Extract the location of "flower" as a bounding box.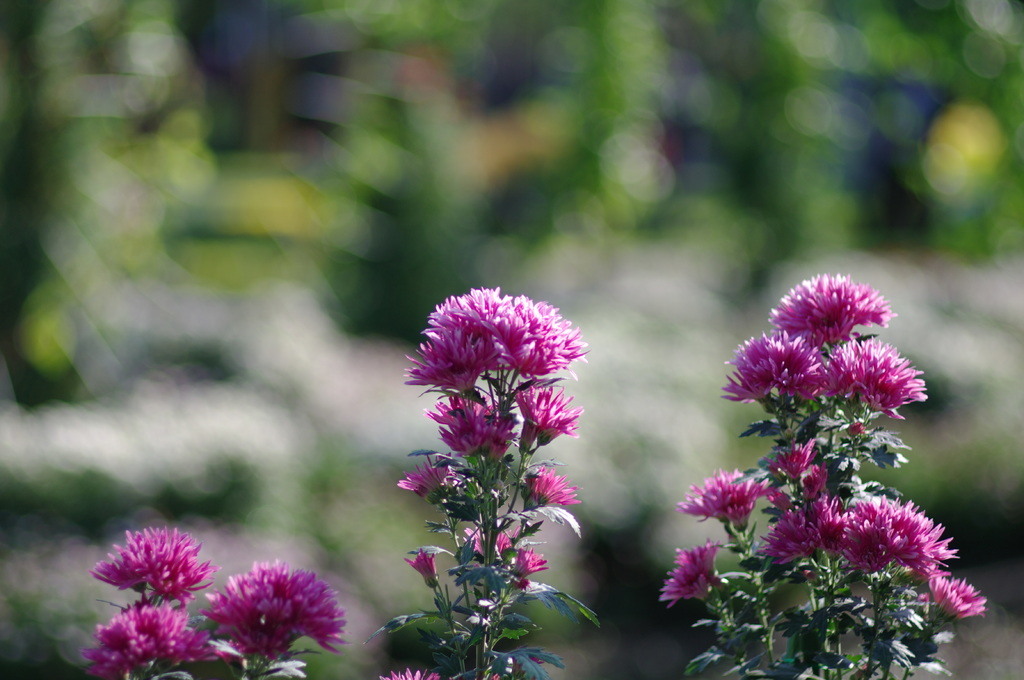
[left=189, top=565, right=340, bottom=677].
